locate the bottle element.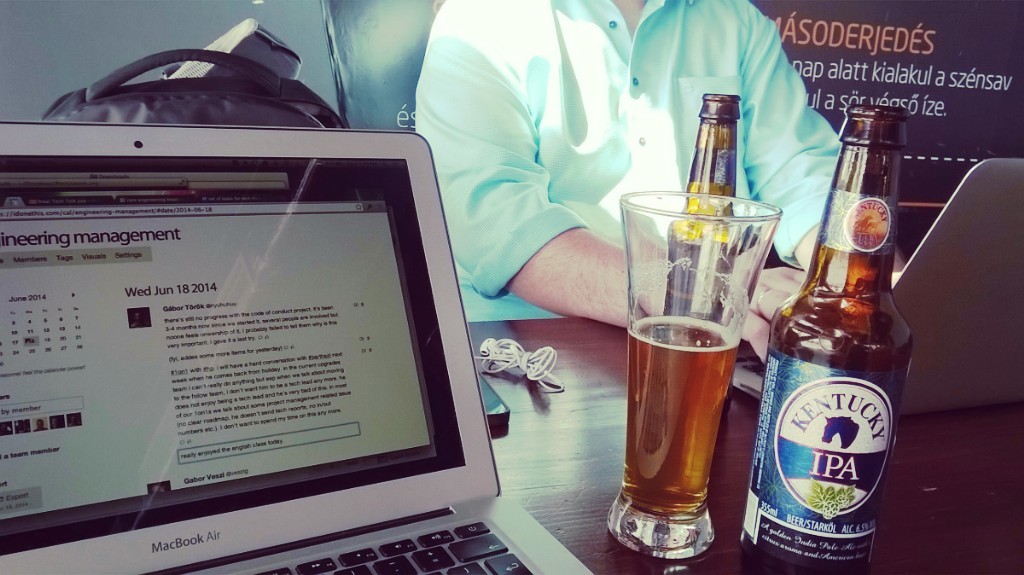
Element bbox: (664, 87, 750, 332).
